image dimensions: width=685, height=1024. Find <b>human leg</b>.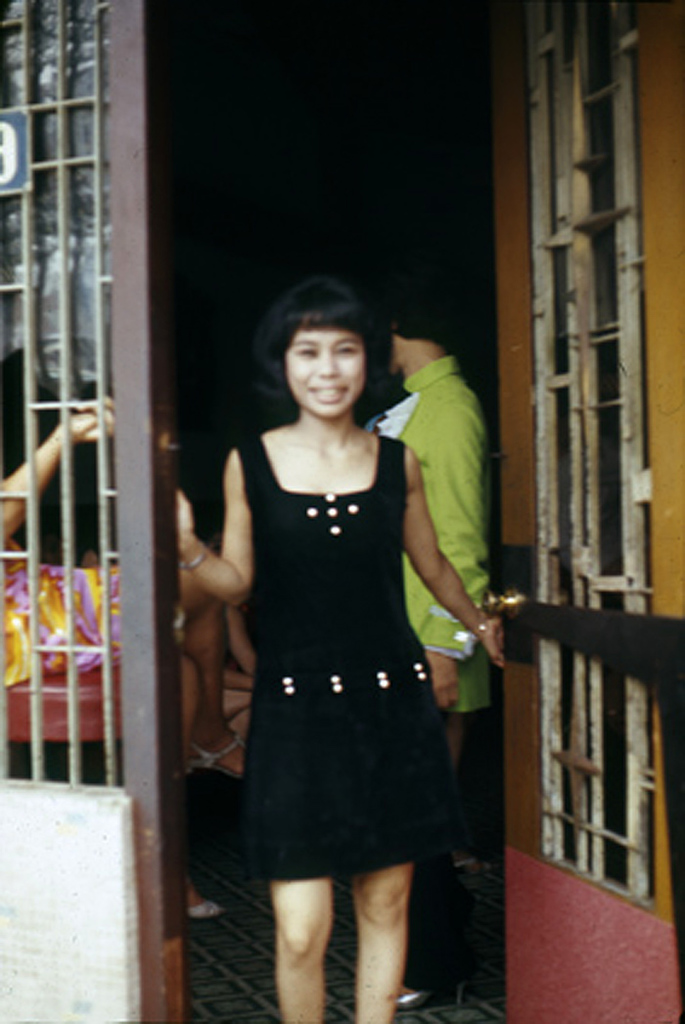
262, 674, 337, 1023.
